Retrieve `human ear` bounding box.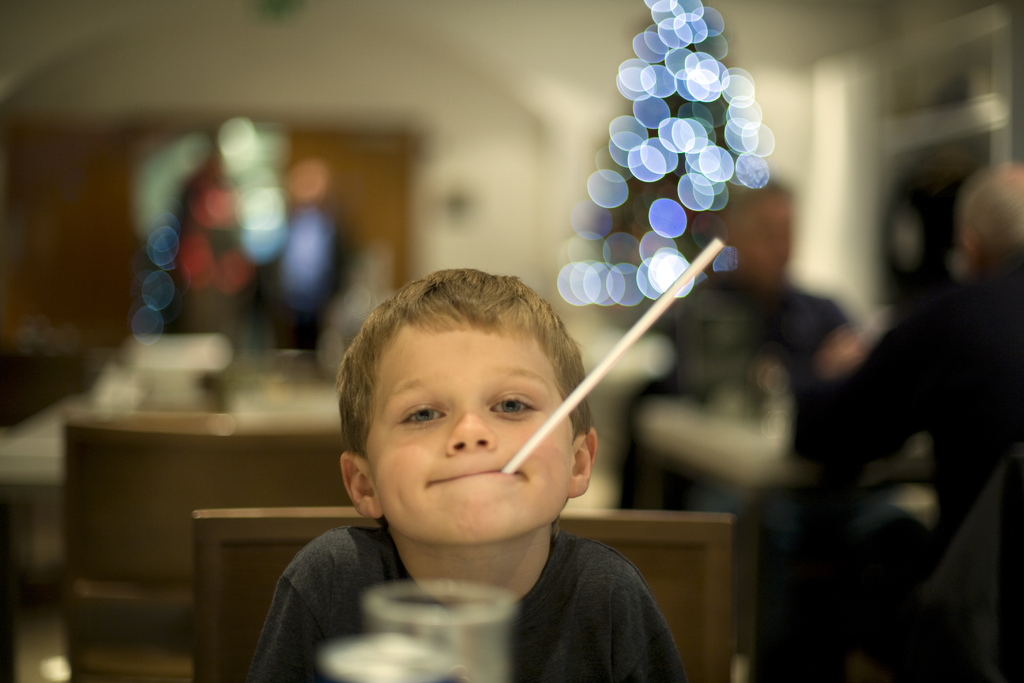
Bounding box: [left=337, top=454, right=387, bottom=513].
